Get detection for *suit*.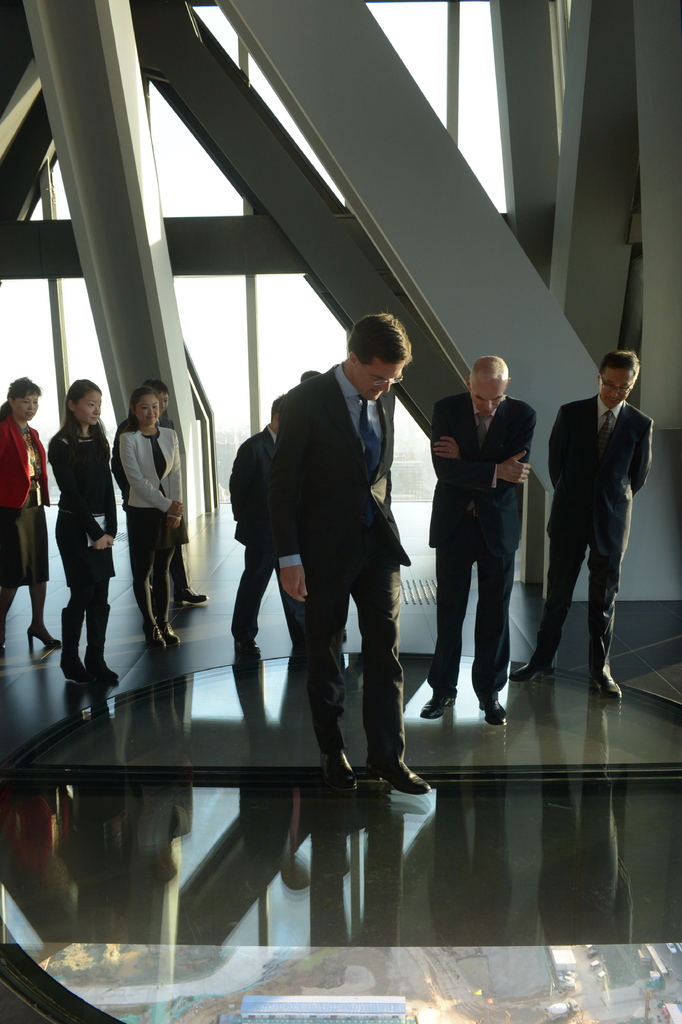
Detection: <bbox>247, 312, 431, 781</bbox>.
